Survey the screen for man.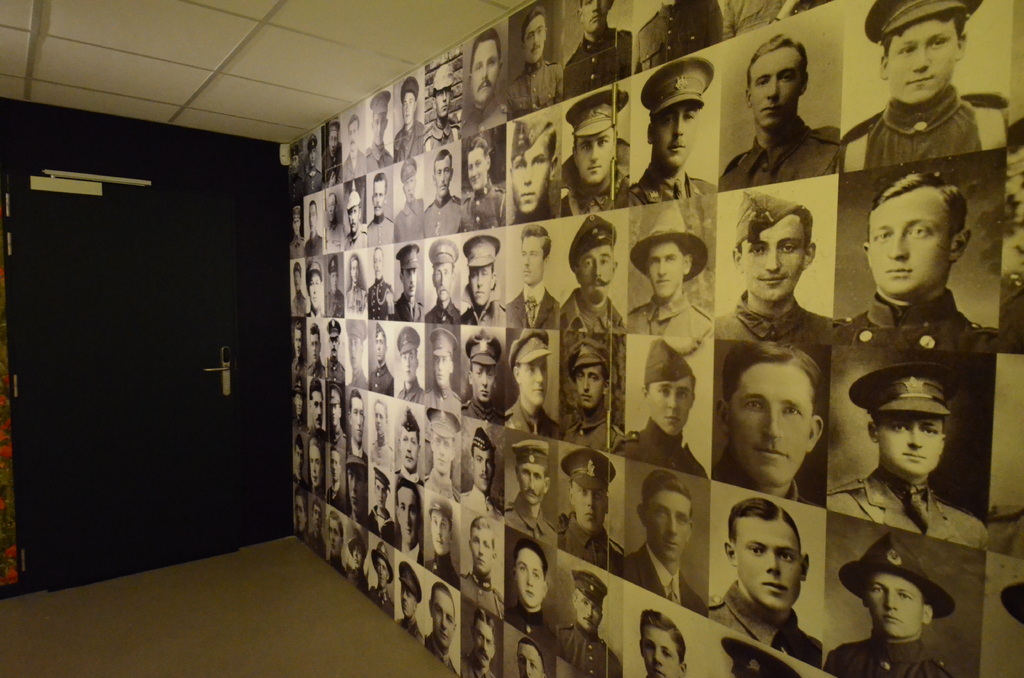
Survey found: bbox(510, 10, 567, 127).
